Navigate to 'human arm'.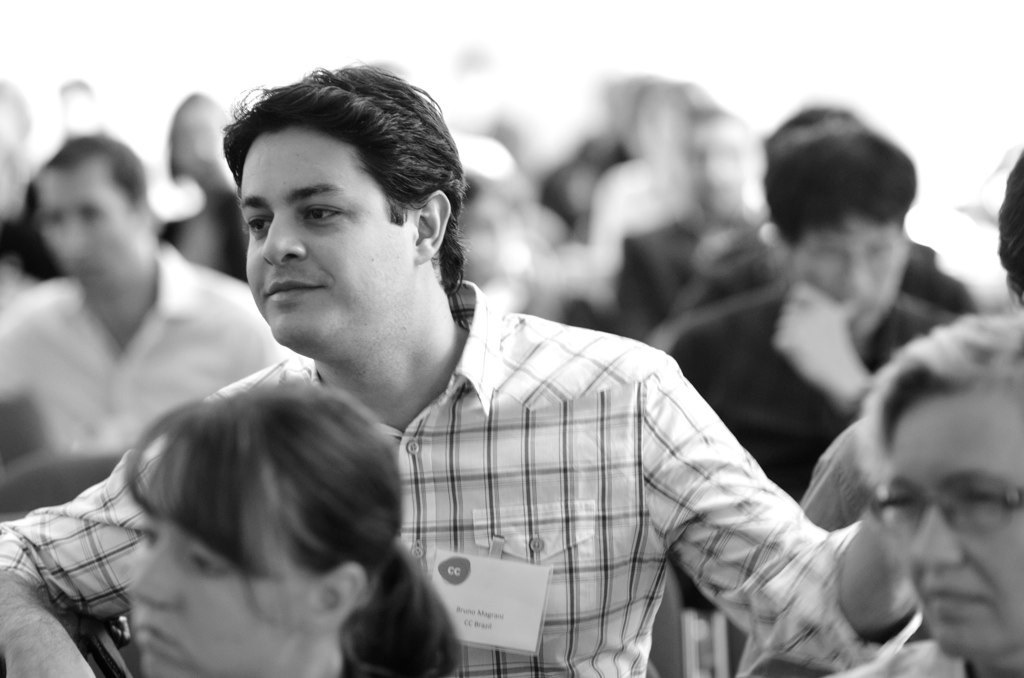
Navigation target: <bbox>766, 282, 874, 440</bbox>.
